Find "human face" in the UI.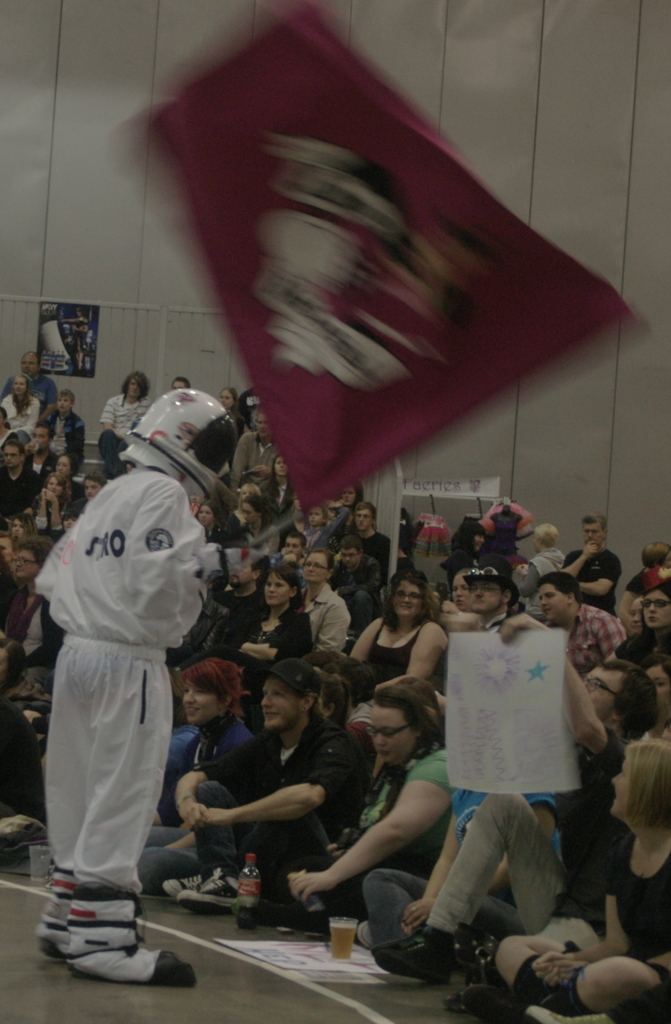
UI element at [left=181, top=679, right=217, bottom=724].
